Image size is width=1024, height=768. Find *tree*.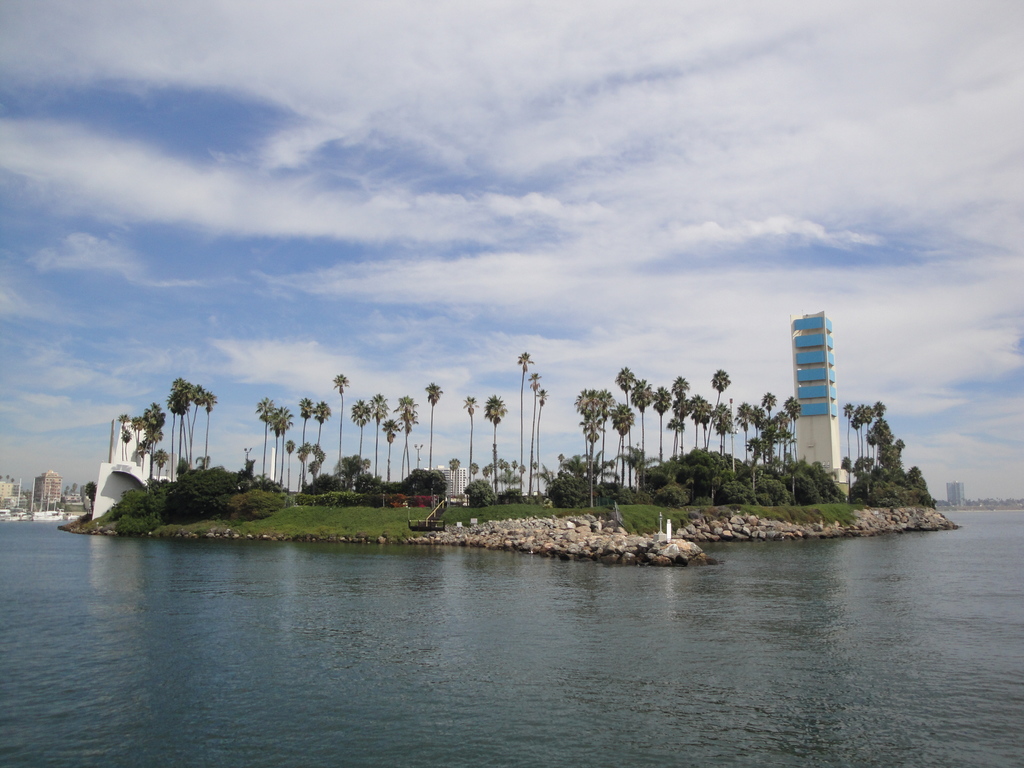
(294, 396, 311, 478).
